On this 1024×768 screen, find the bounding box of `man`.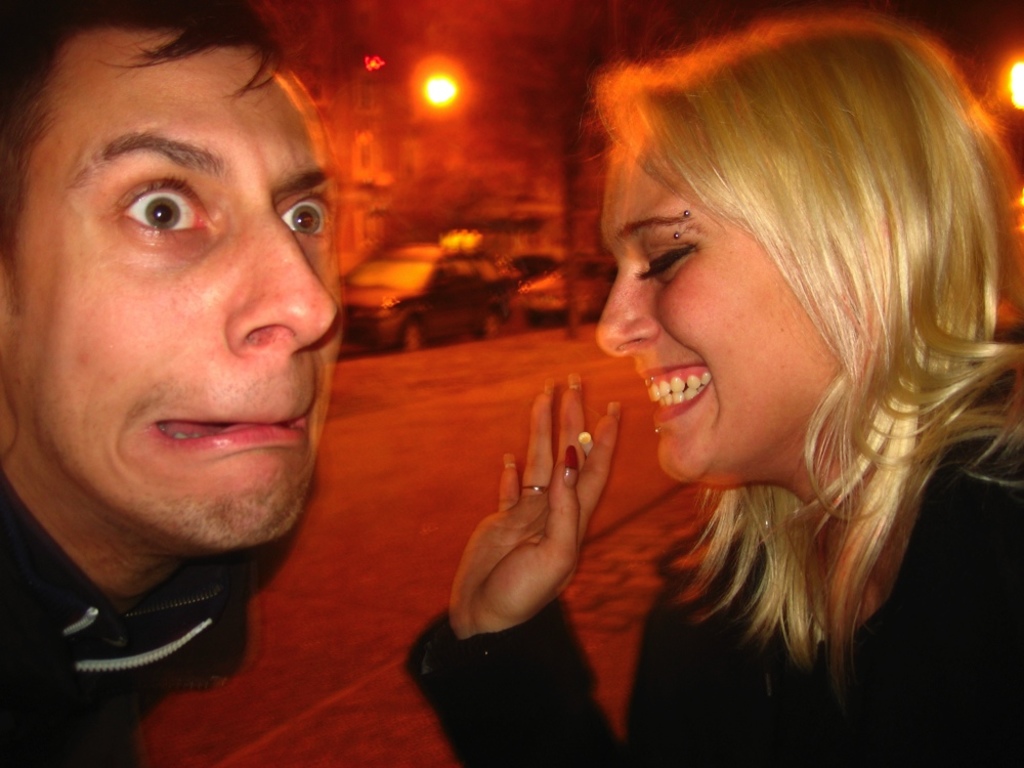
Bounding box: rect(0, 25, 457, 743).
